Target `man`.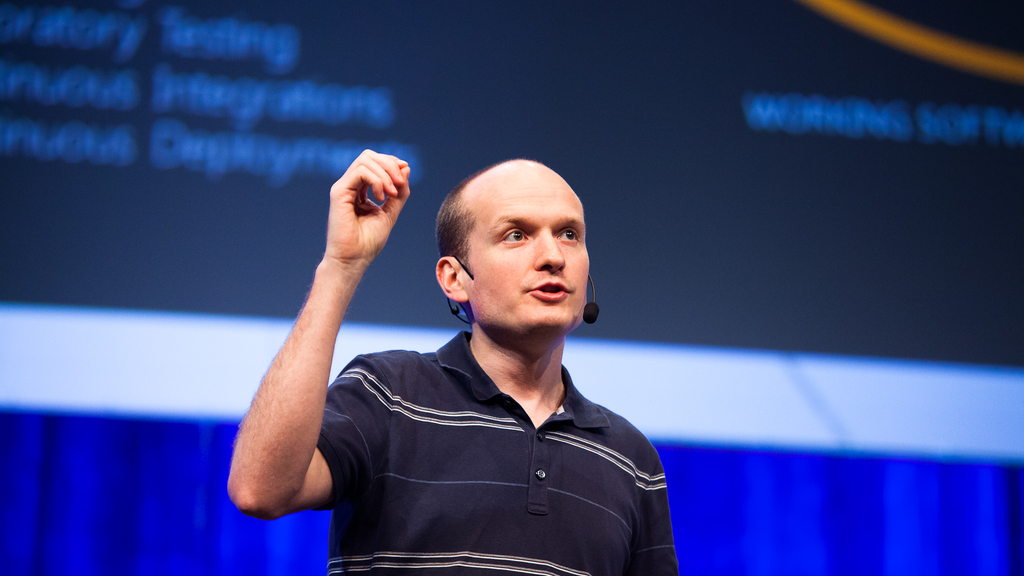
Target region: Rect(294, 137, 690, 564).
